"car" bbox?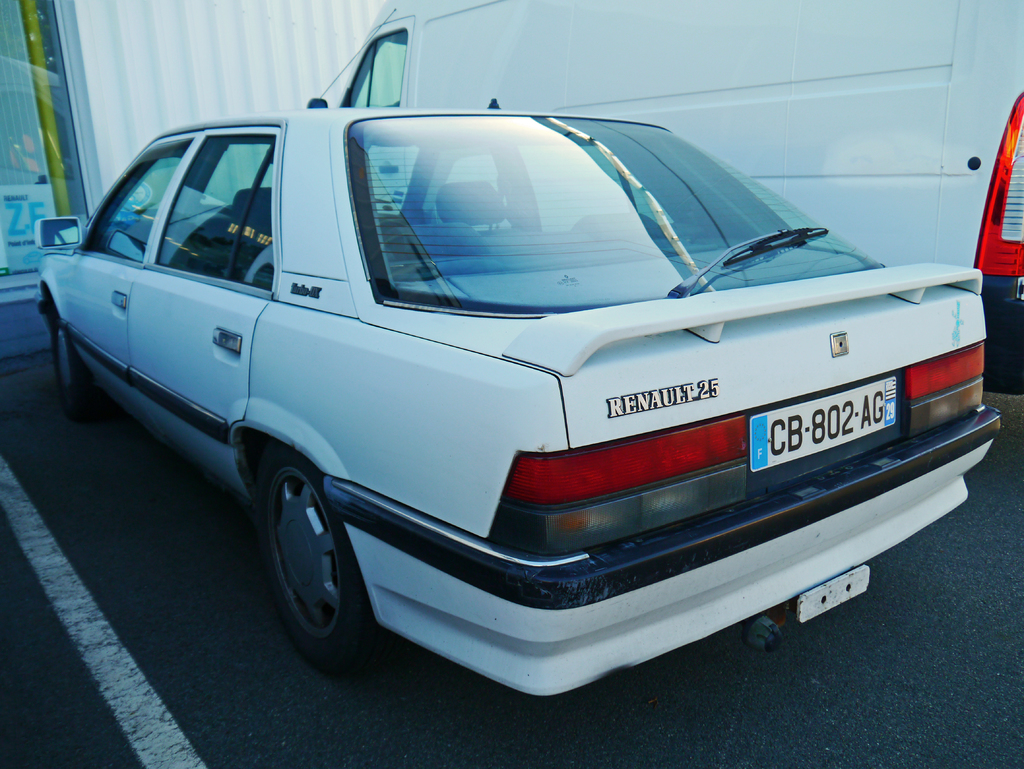
x1=38 y1=101 x2=1002 y2=706
